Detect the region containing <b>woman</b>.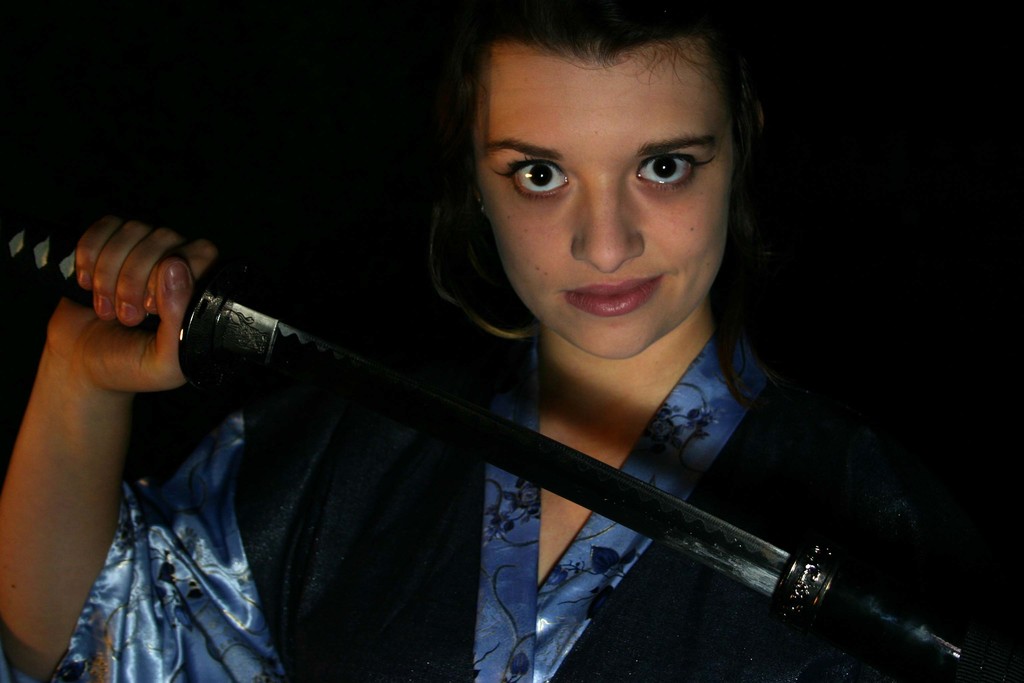
(0, 0, 1023, 682).
